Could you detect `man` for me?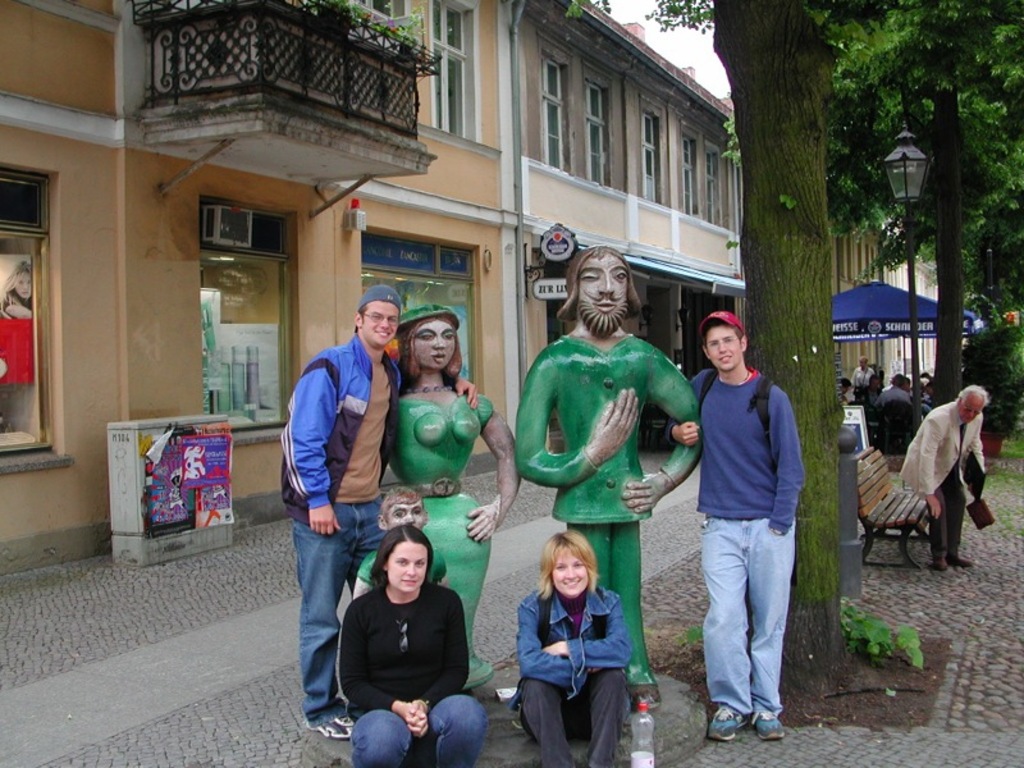
Detection result: (278,284,479,739).
